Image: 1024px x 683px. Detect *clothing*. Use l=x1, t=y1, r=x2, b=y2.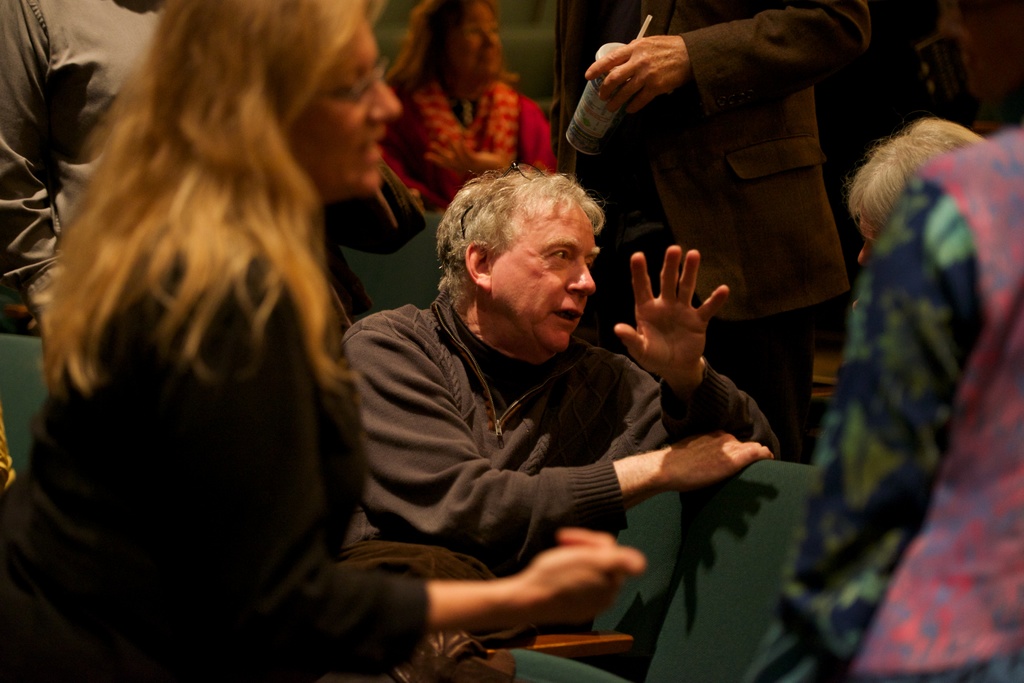
l=595, t=0, r=870, b=470.
